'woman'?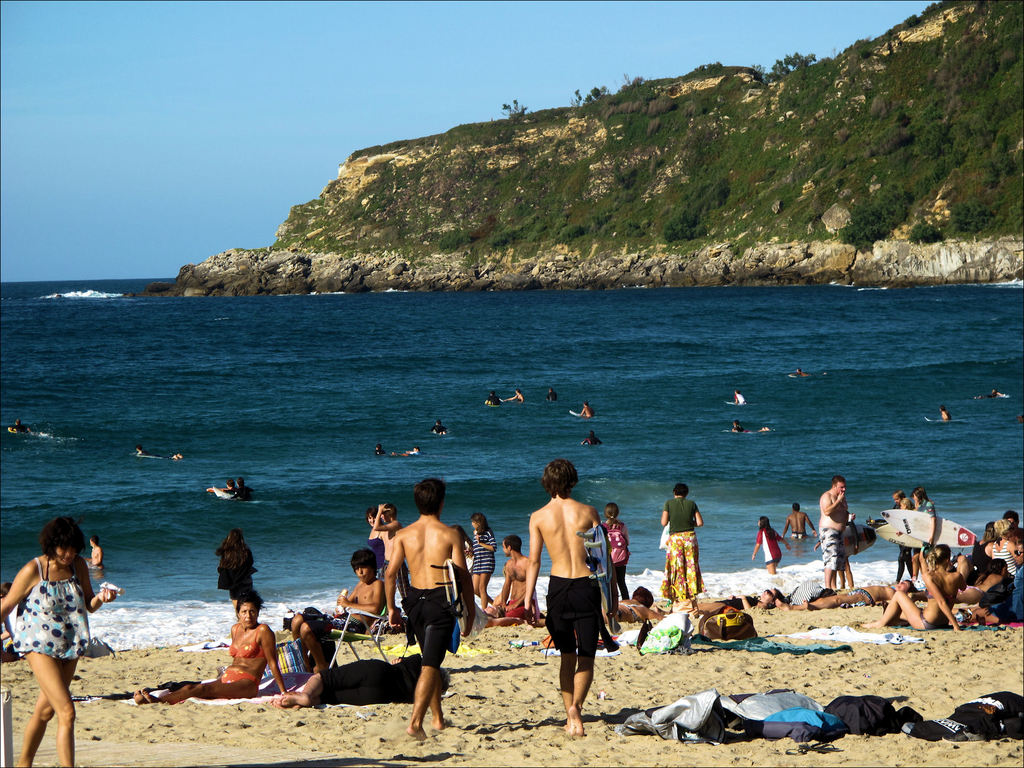
left=1, top=520, right=99, bottom=758
